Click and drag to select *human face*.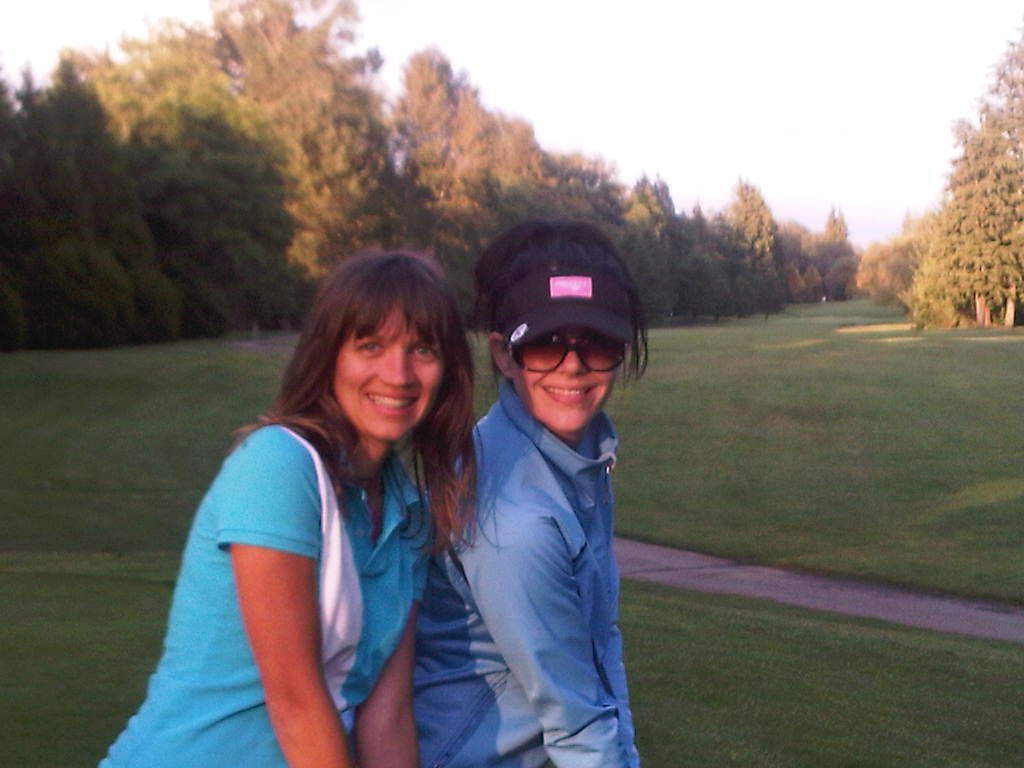
Selection: 512/324/626/437.
